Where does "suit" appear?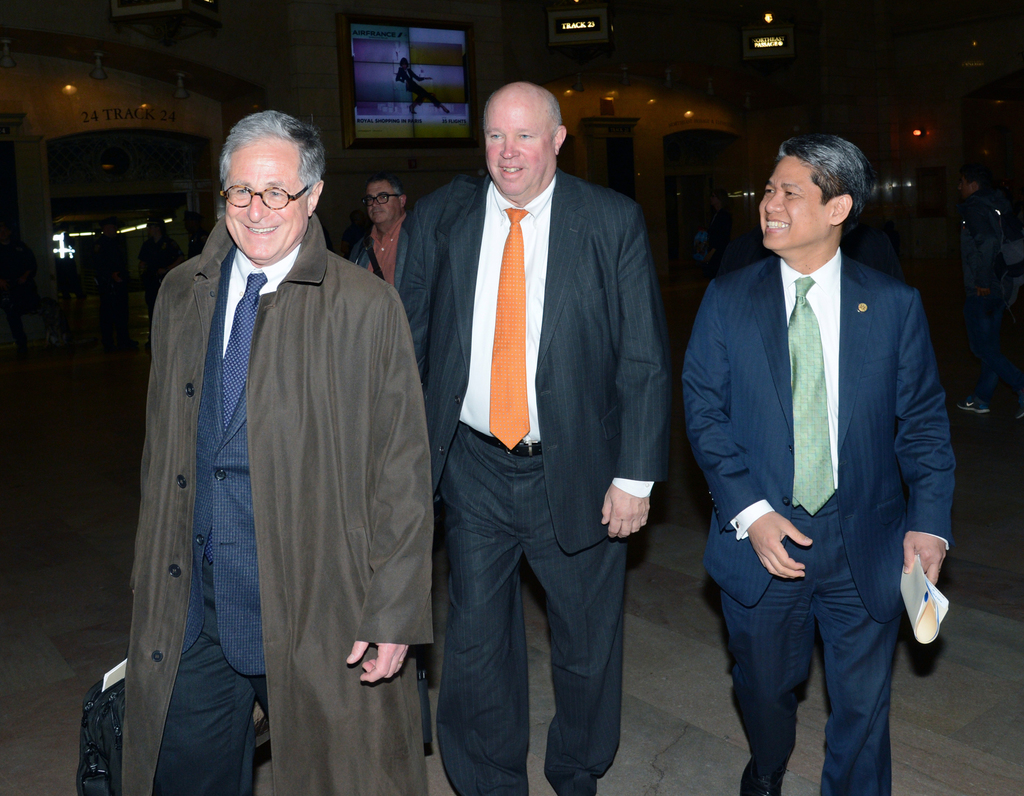
Appears at [x1=121, y1=217, x2=436, y2=795].
